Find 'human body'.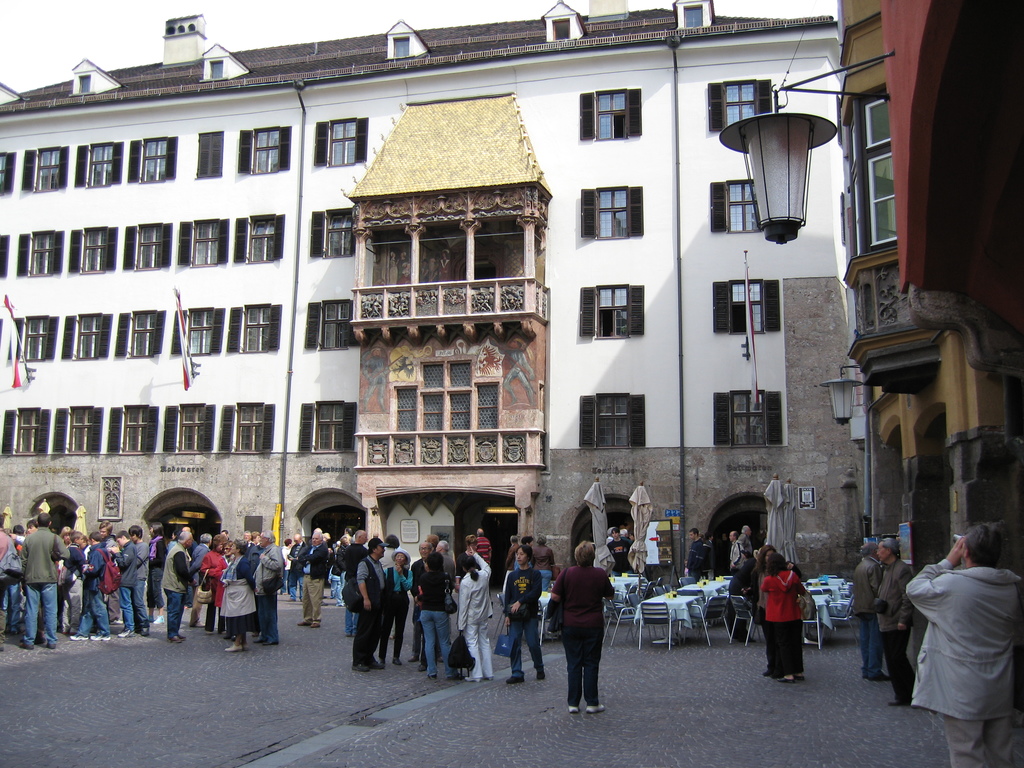
[86, 536, 116, 637].
